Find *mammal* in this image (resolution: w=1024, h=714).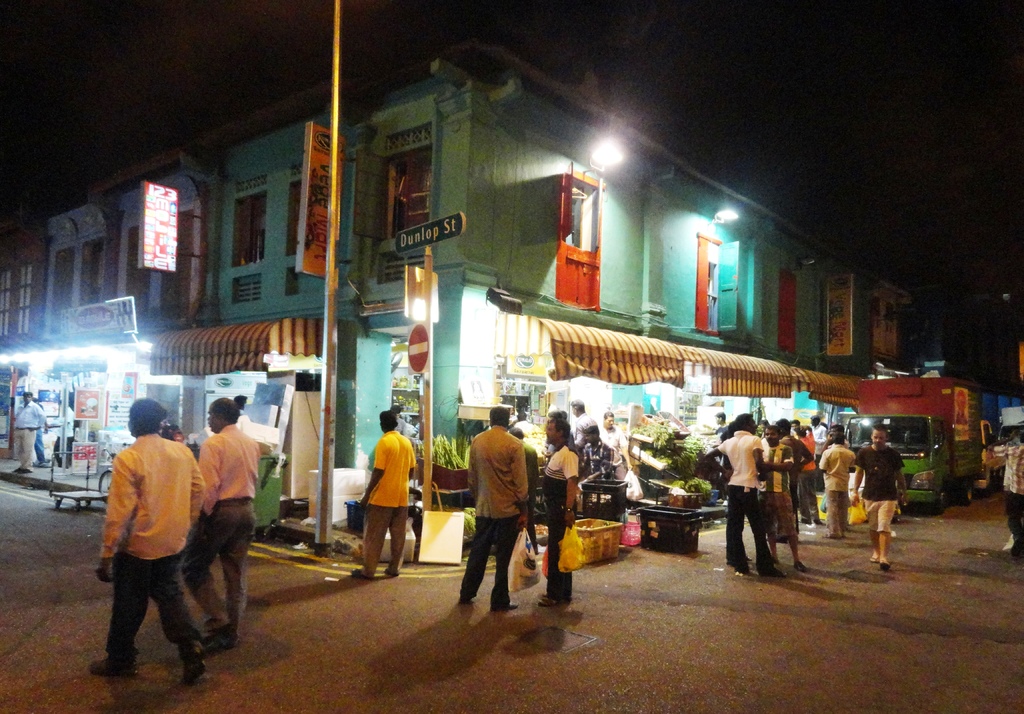
crop(353, 404, 416, 581).
